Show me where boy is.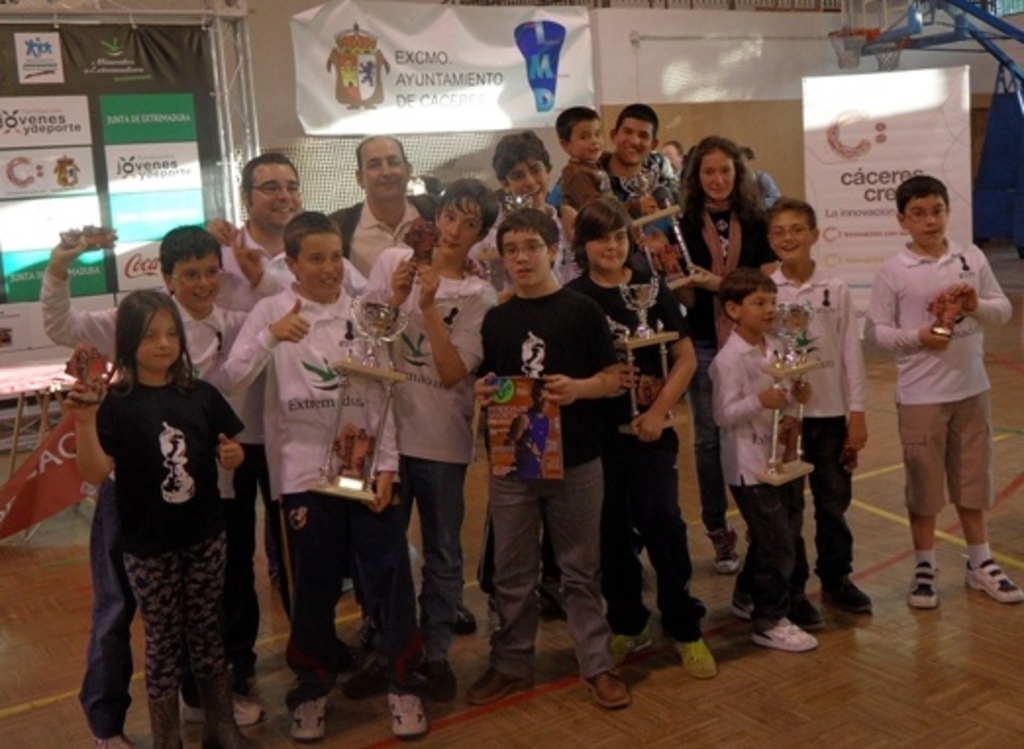
boy is at 39:222:292:747.
